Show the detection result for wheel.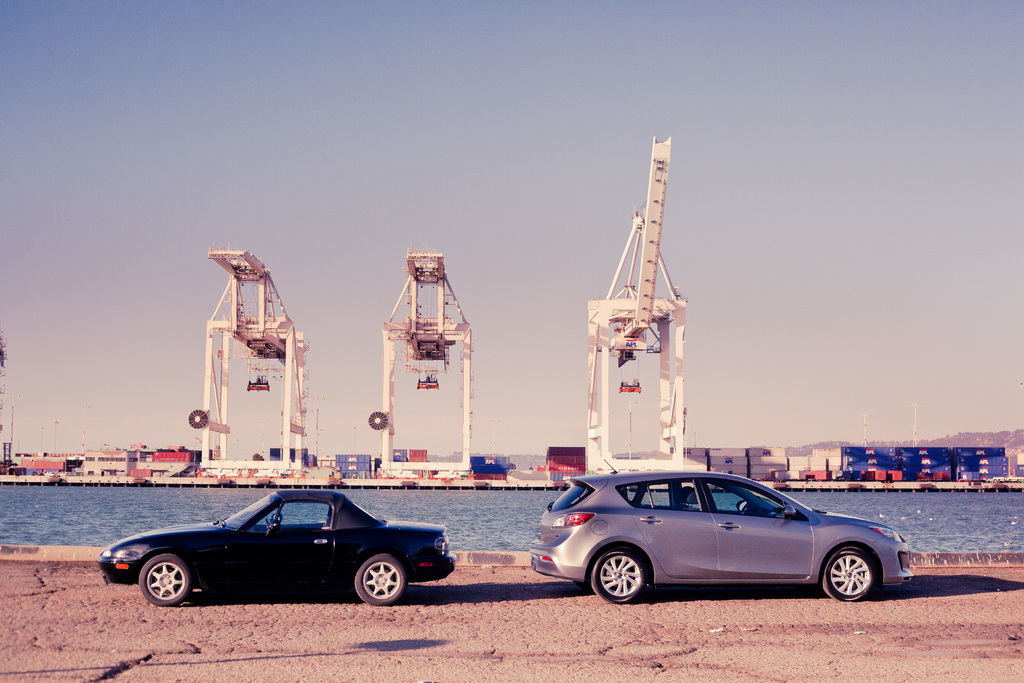
BBox(138, 554, 191, 607).
